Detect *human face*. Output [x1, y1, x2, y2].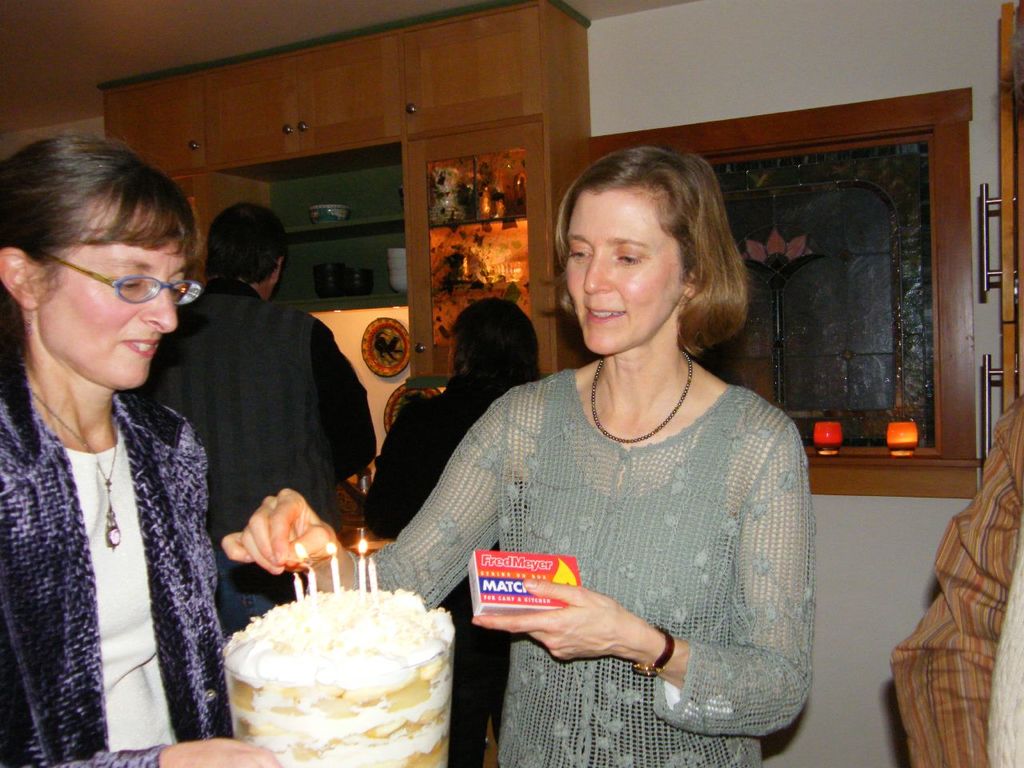
[566, 190, 684, 354].
